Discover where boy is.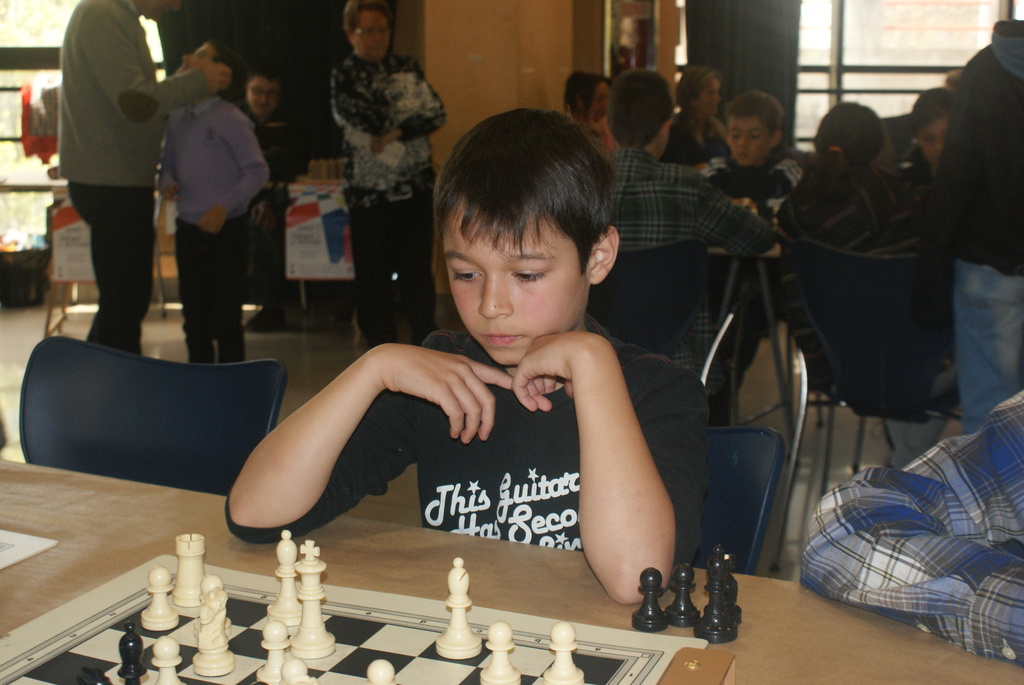
Discovered at crop(608, 68, 776, 397).
